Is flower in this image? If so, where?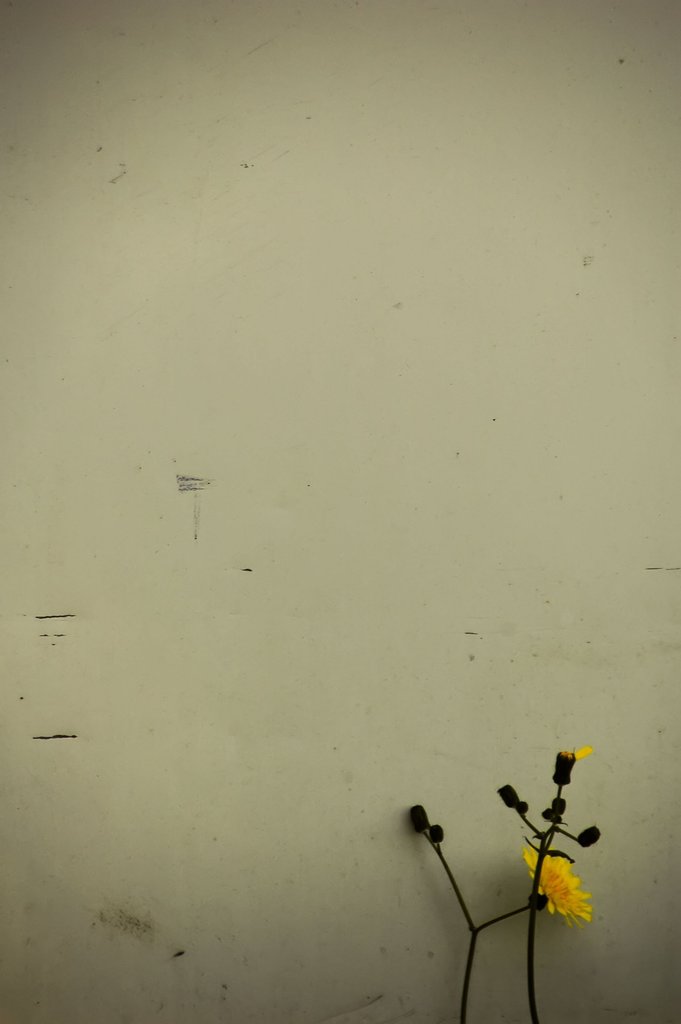
Yes, at x1=571, y1=825, x2=600, y2=849.
